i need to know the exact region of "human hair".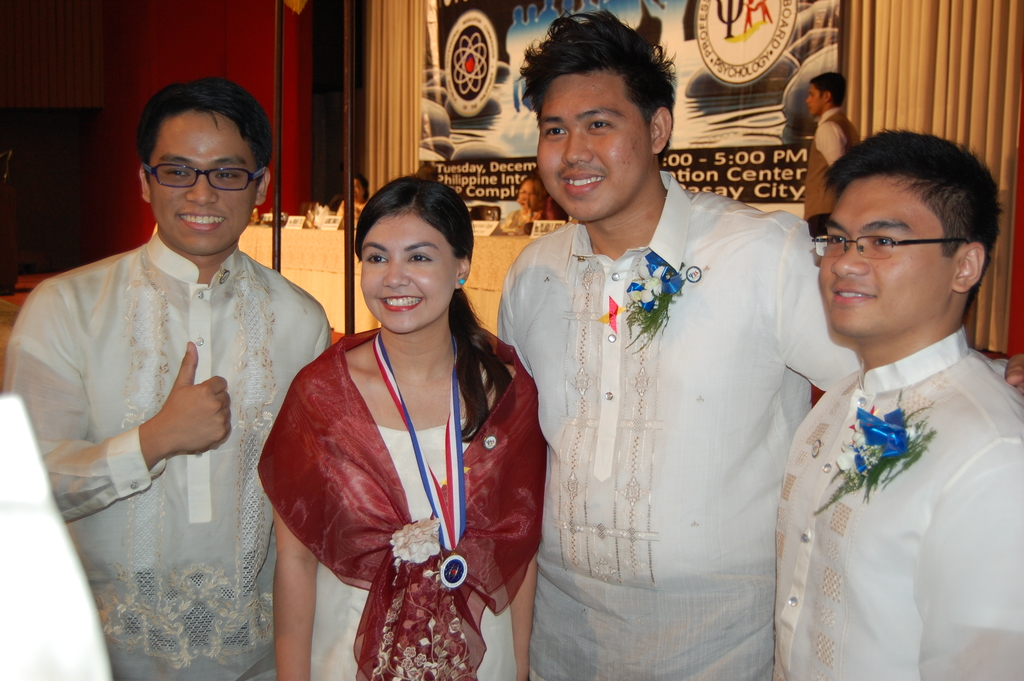
Region: 353, 176, 518, 445.
